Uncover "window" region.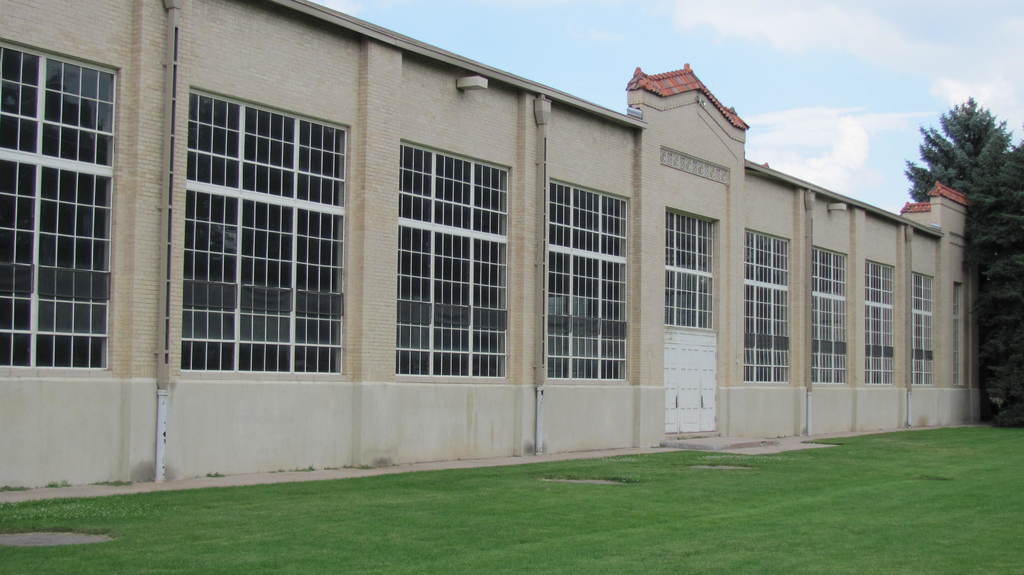
Uncovered: (908, 272, 936, 387).
